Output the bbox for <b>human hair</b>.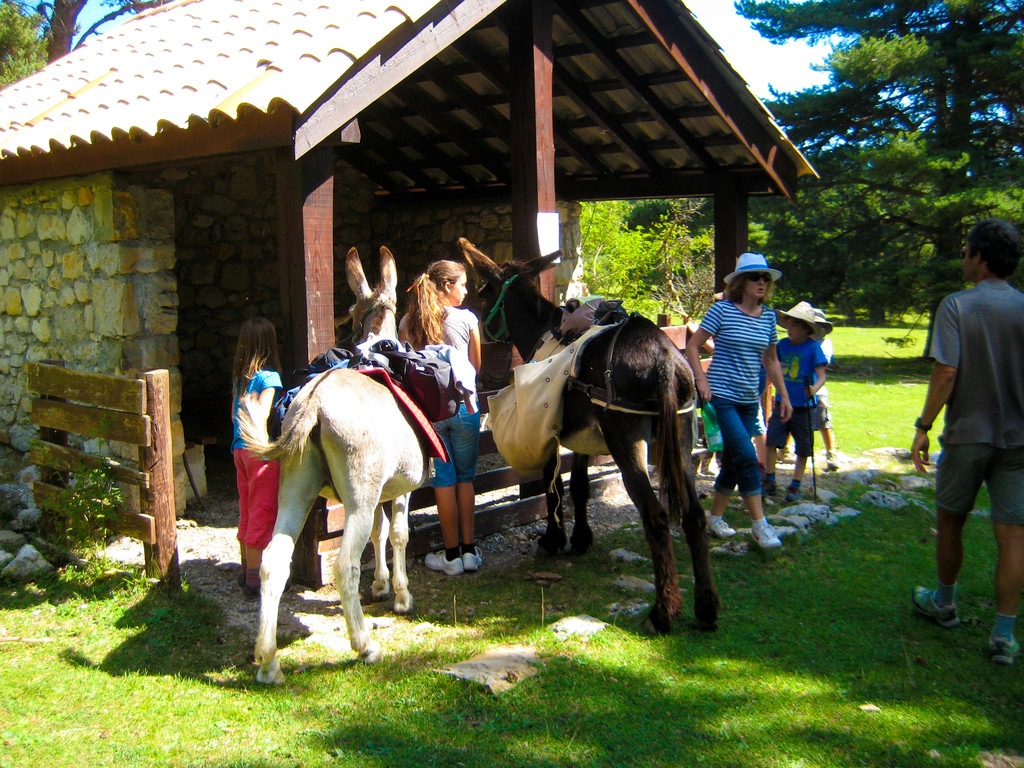
left=225, top=320, right=282, bottom=382.
